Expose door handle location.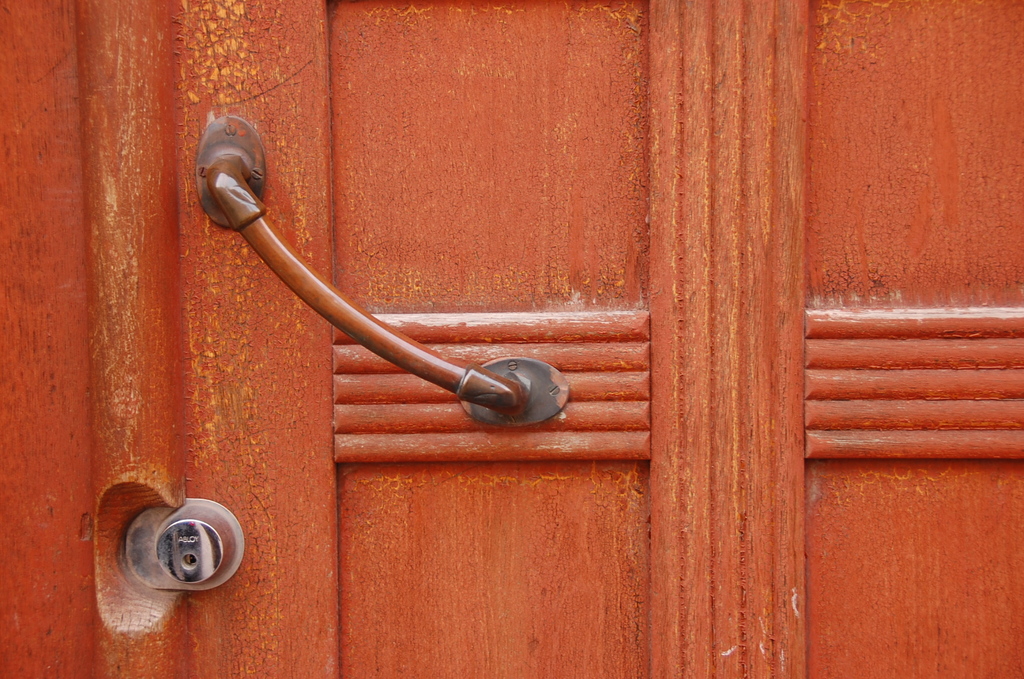
Exposed at [195, 113, 570, 427].
